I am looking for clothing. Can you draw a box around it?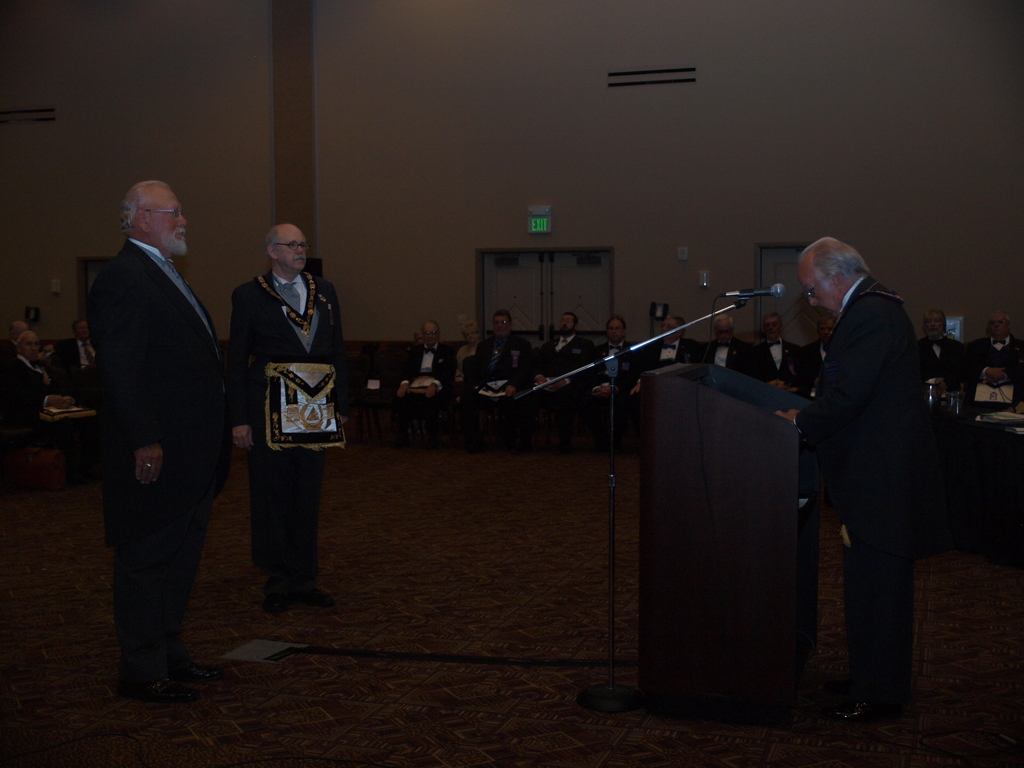
Sure, the bounding box is x1=532 y1=333 x2=580 y2=389.
